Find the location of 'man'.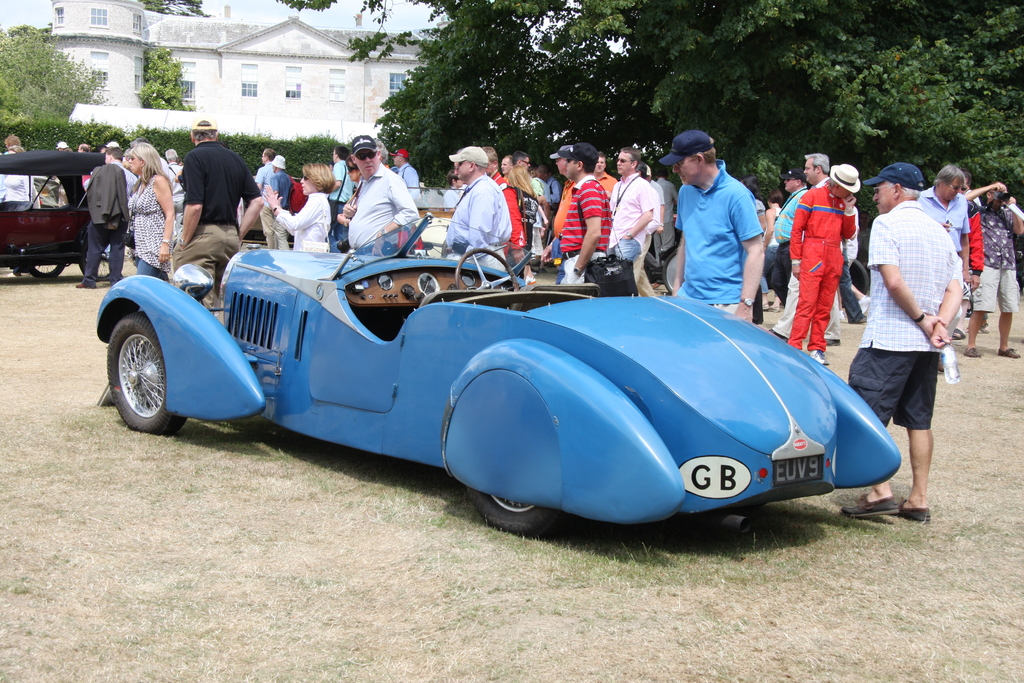
Location: 387 145 428 211.
